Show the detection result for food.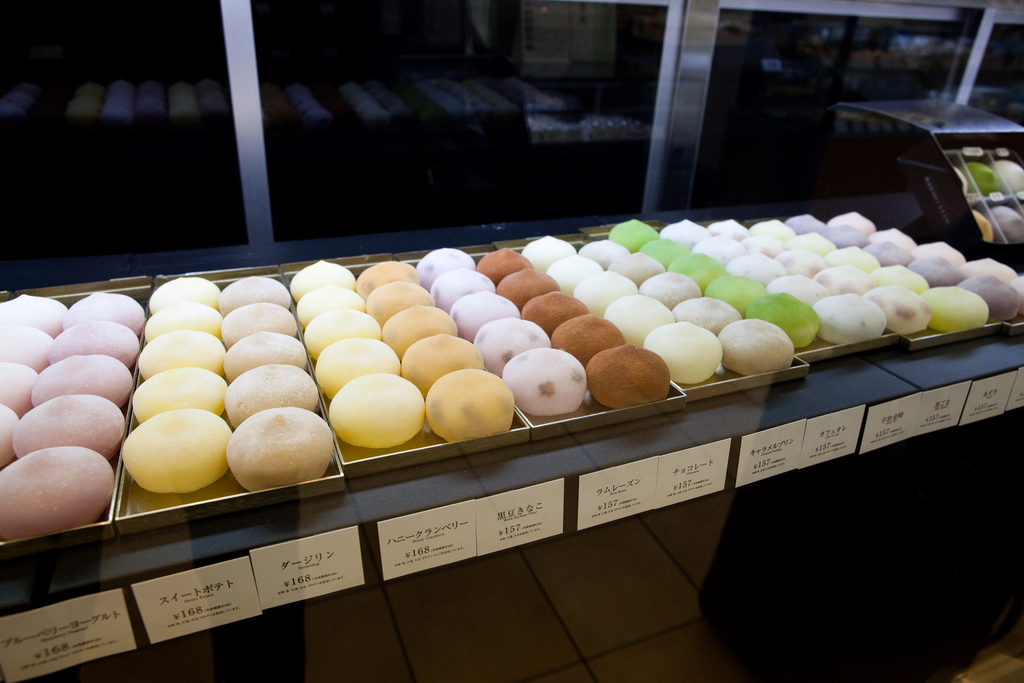
l=863, t=283, r=933, b=334.
